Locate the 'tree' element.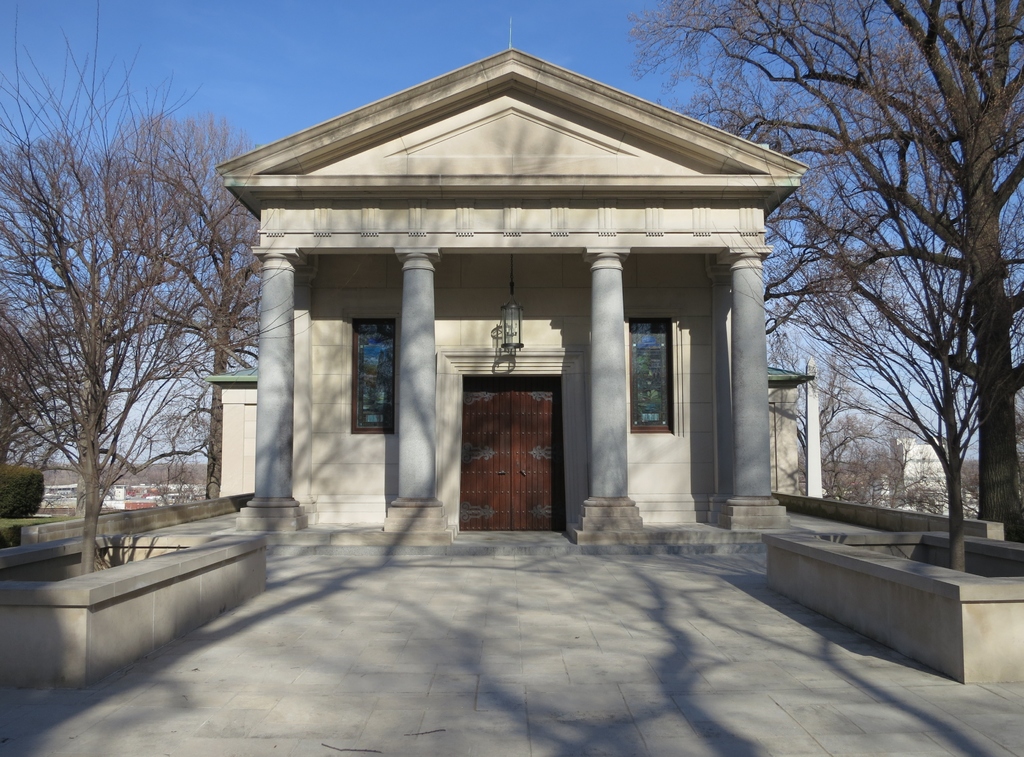
Element bbox: [x1=948, y1=440, x2=988, y2=505].
